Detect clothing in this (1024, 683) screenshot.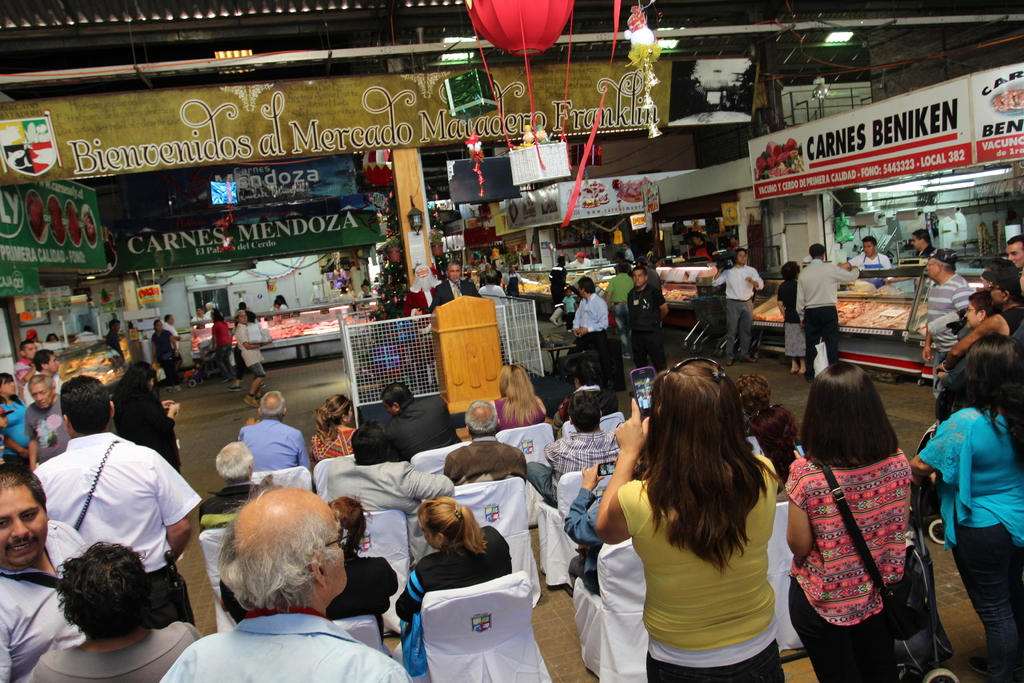
Detection: box=[191, 315, 202, 324].
